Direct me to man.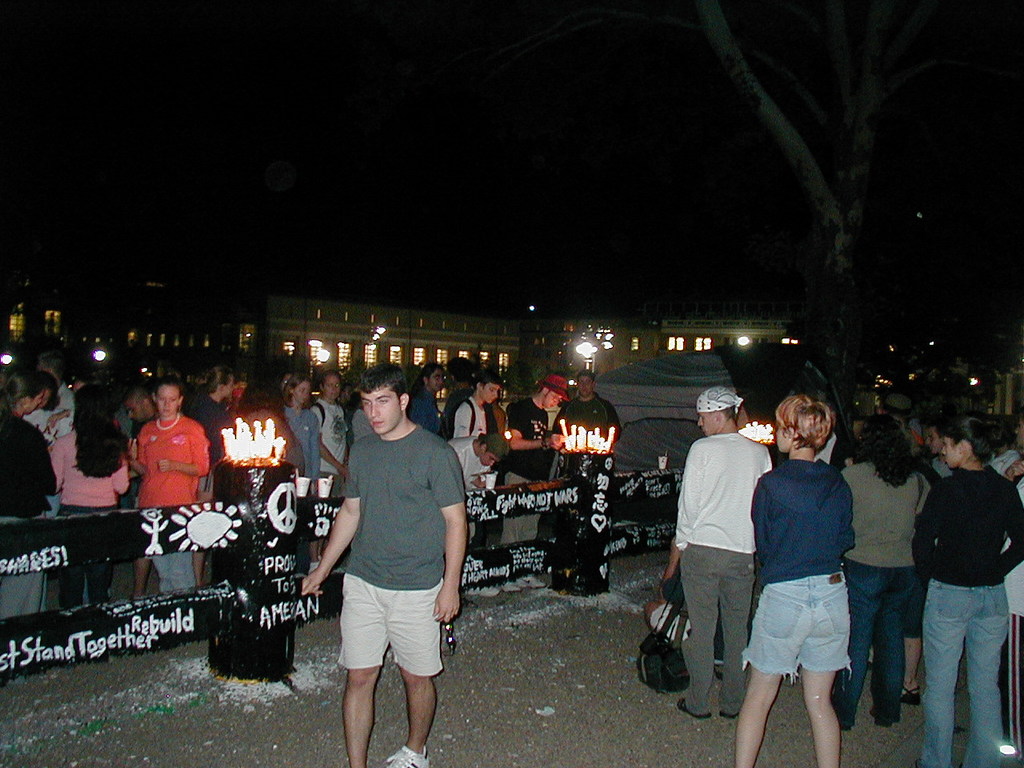
Direction: [x1=550, y1=374, x2=626, y2=434].
